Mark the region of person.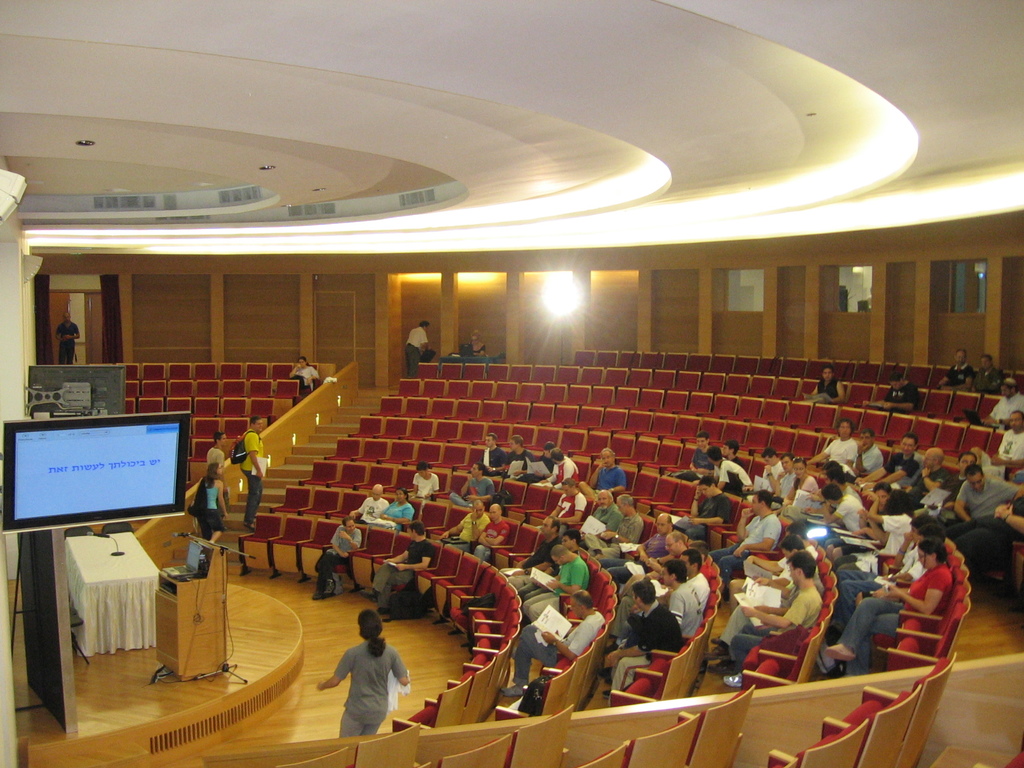
Region: select_region(467, 328, 486, 360).
